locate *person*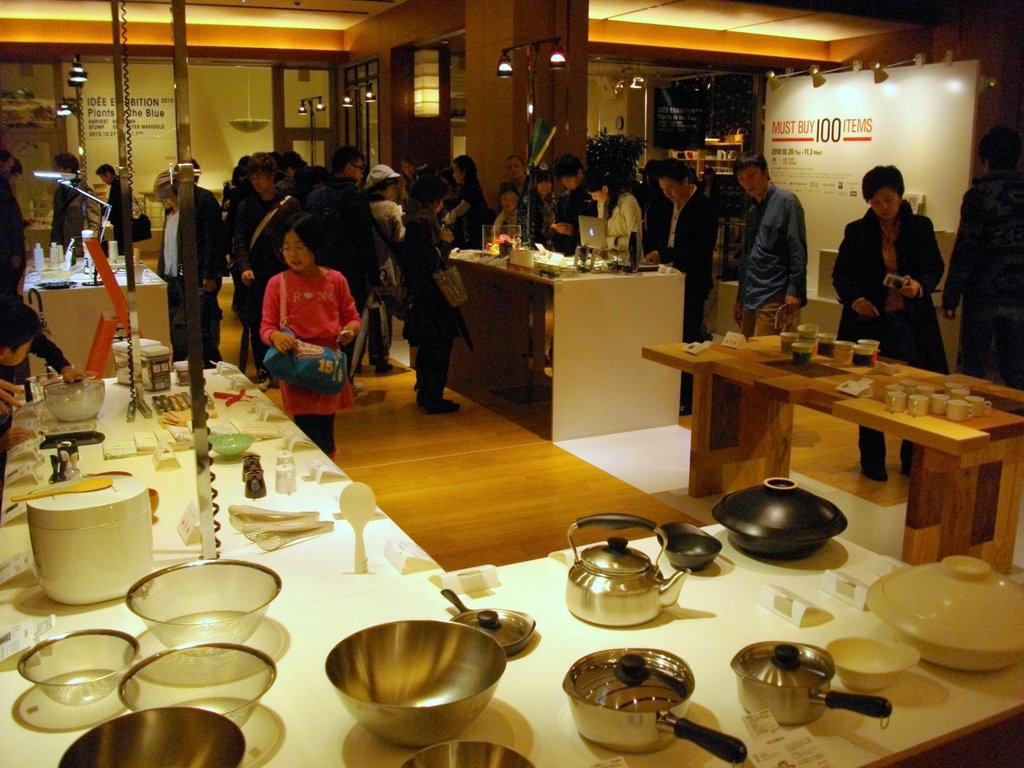
pyautogui.locateOnScreen(550, 150, 596, 255)
